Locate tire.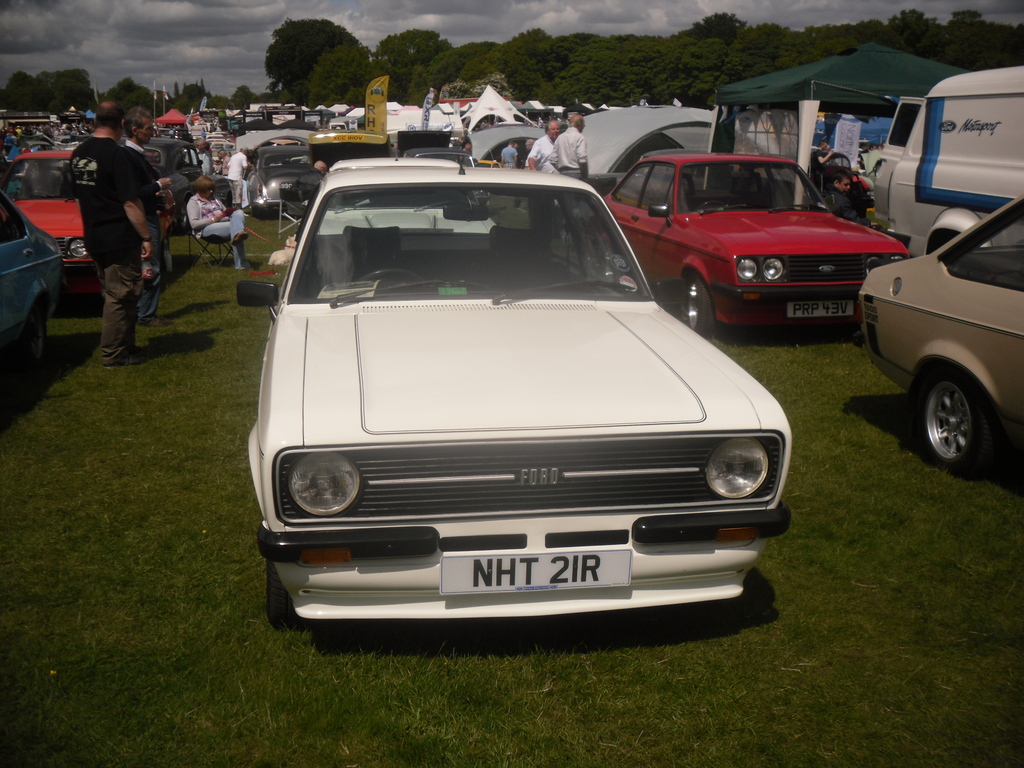
Bounding box: pyautogui.locateOnScreen(267, 560, 293, 628).
